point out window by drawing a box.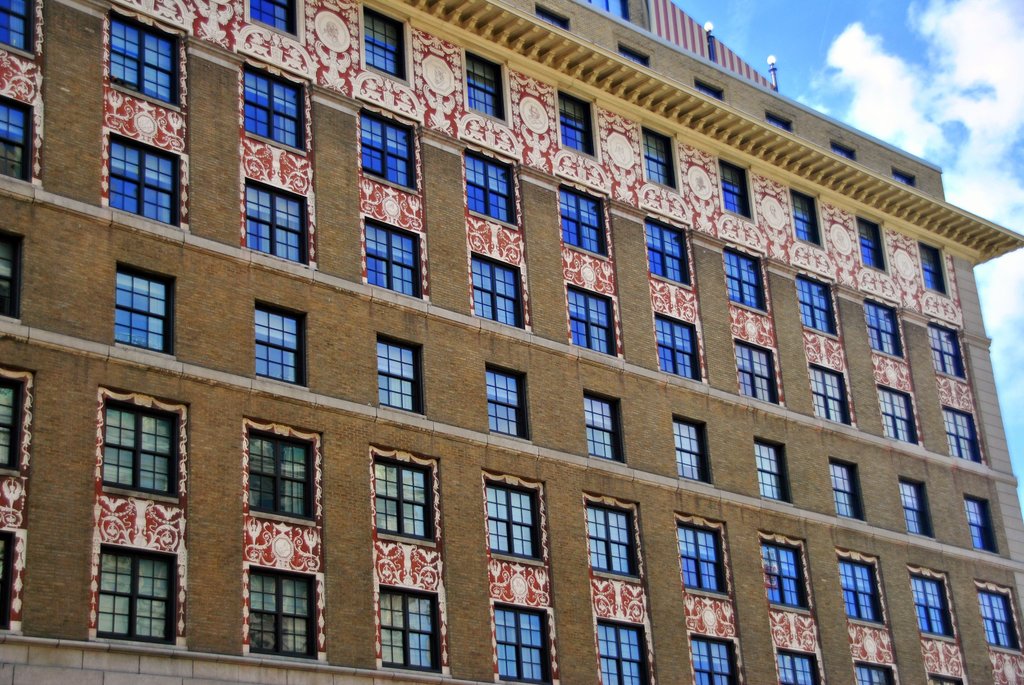
bbox=[876, 384, 924, 443].
